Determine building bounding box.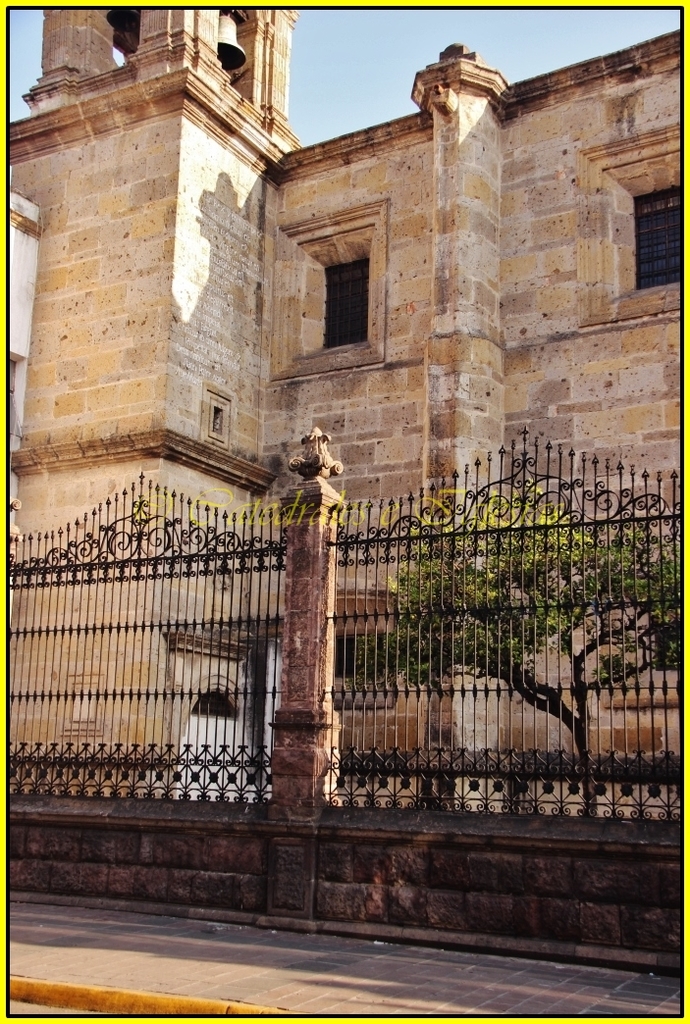
Determined: <box>0,0,689,822</box>.
